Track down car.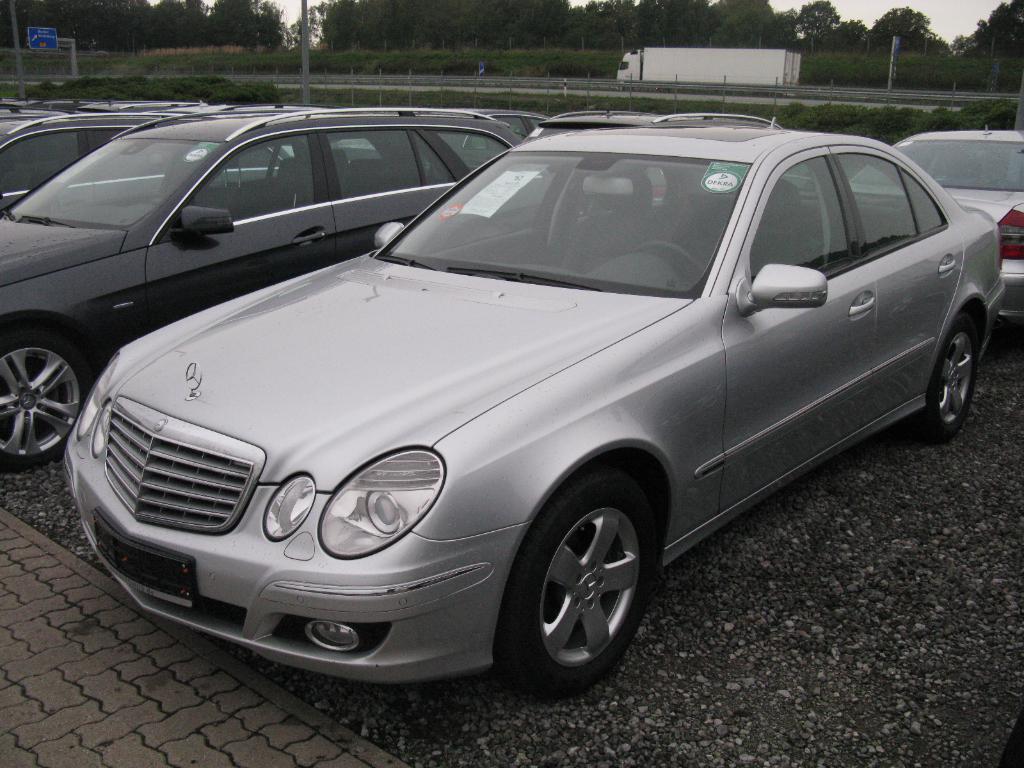
Tracked to box(37, 120, 1014, 697).
